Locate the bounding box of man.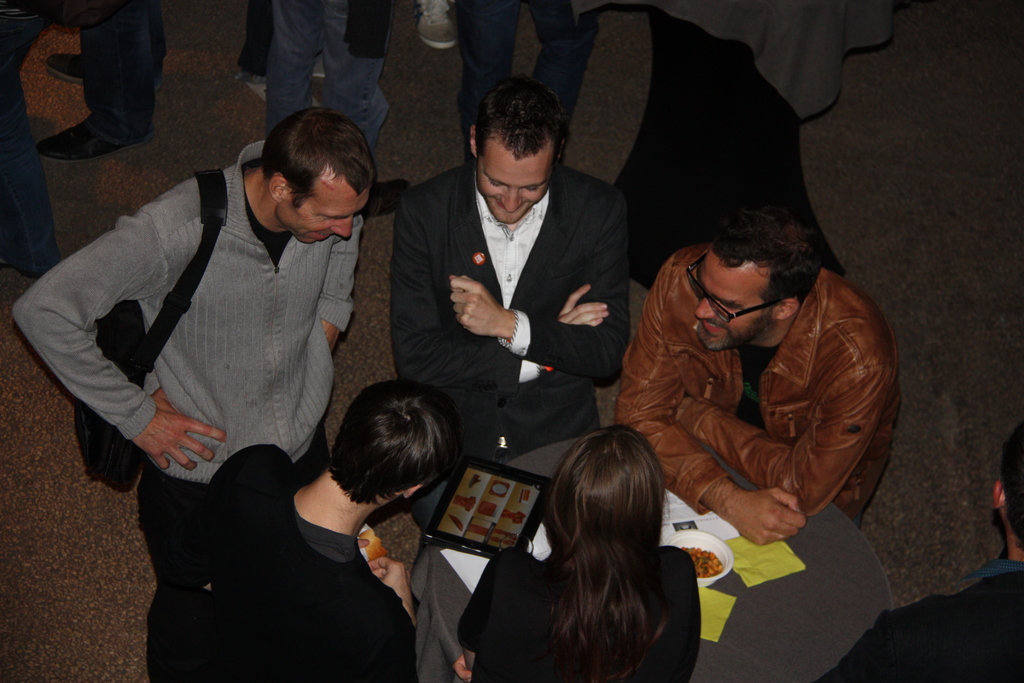
Bounding box: [left=206, top=382, right=461, bottom=681].
